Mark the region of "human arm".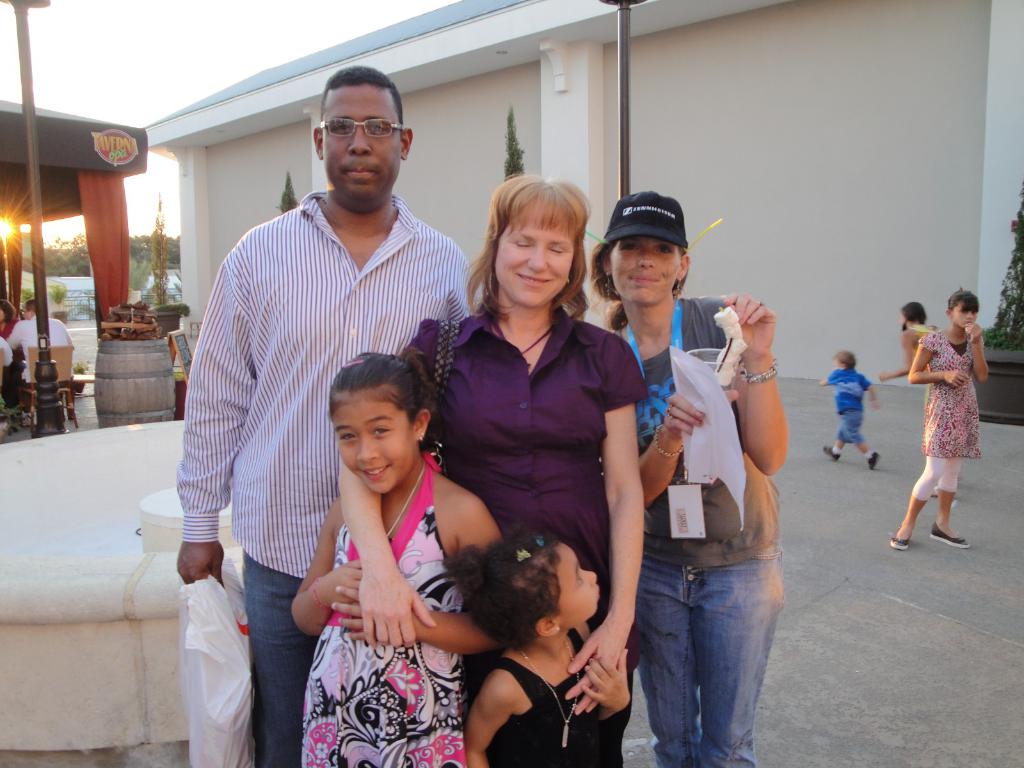
Region: (960,324,990,378).
